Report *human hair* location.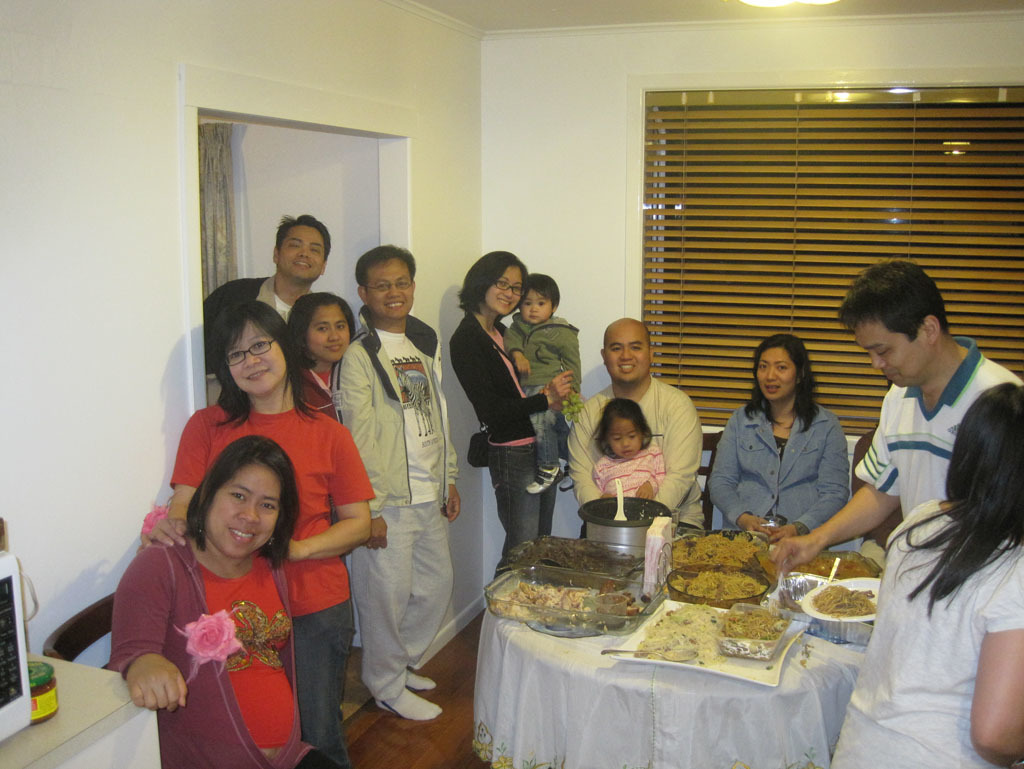
Report: 455, 248, 529, 309.
